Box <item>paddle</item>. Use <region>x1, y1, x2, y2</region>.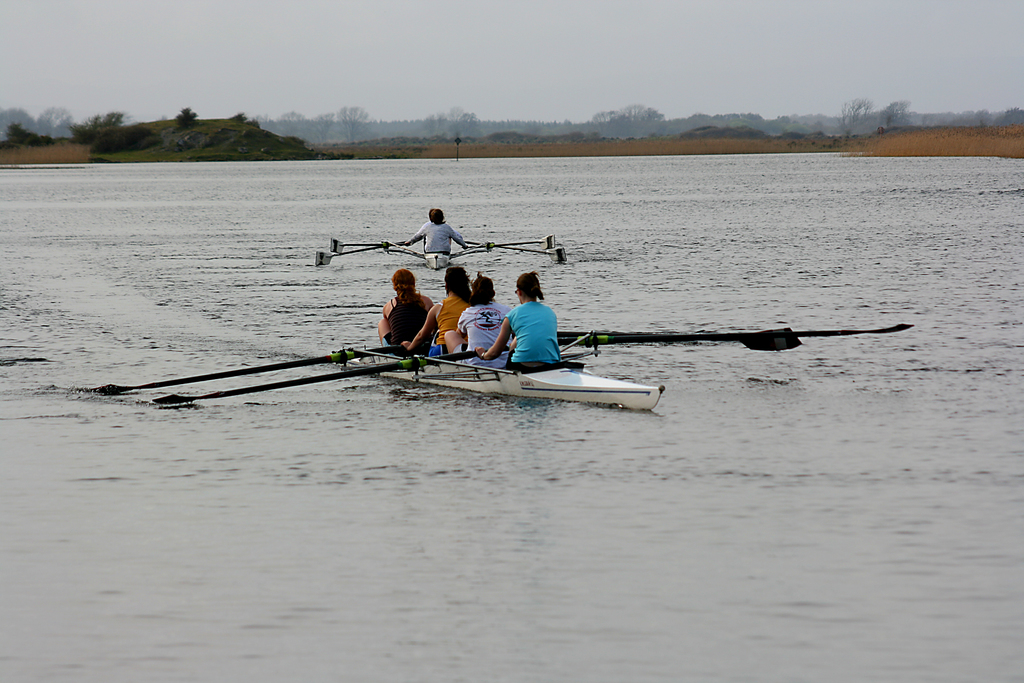
<region>330, 238, 401, 255</region>.
